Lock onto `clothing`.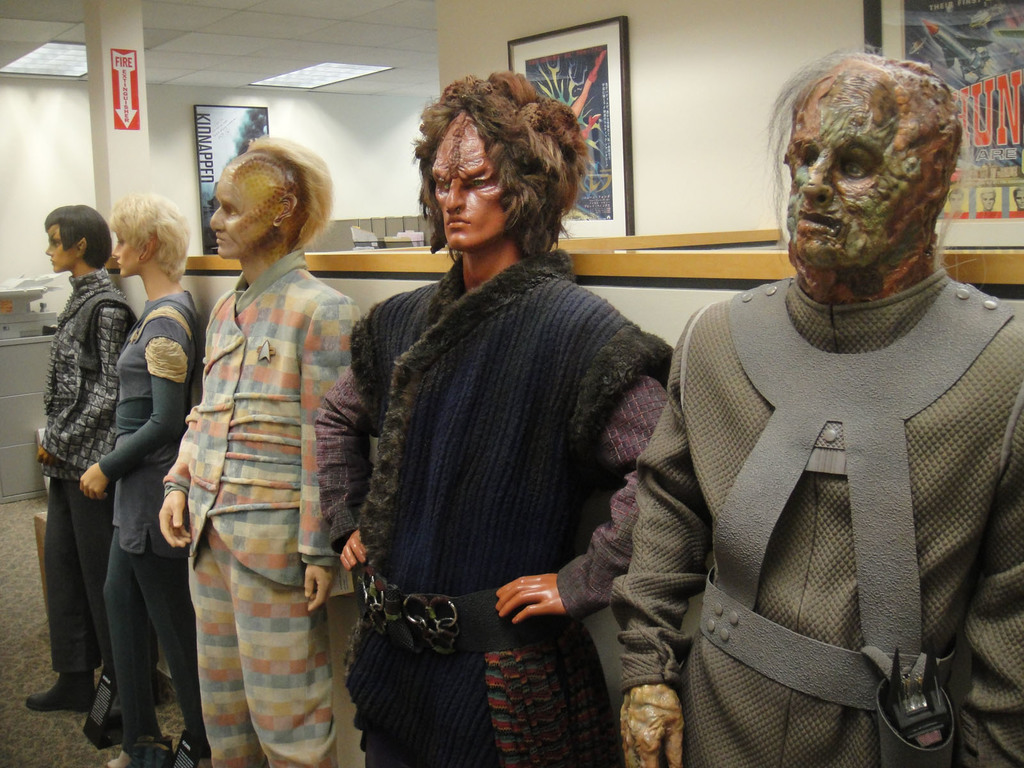
Locked: [96, 276, 203, 764].
